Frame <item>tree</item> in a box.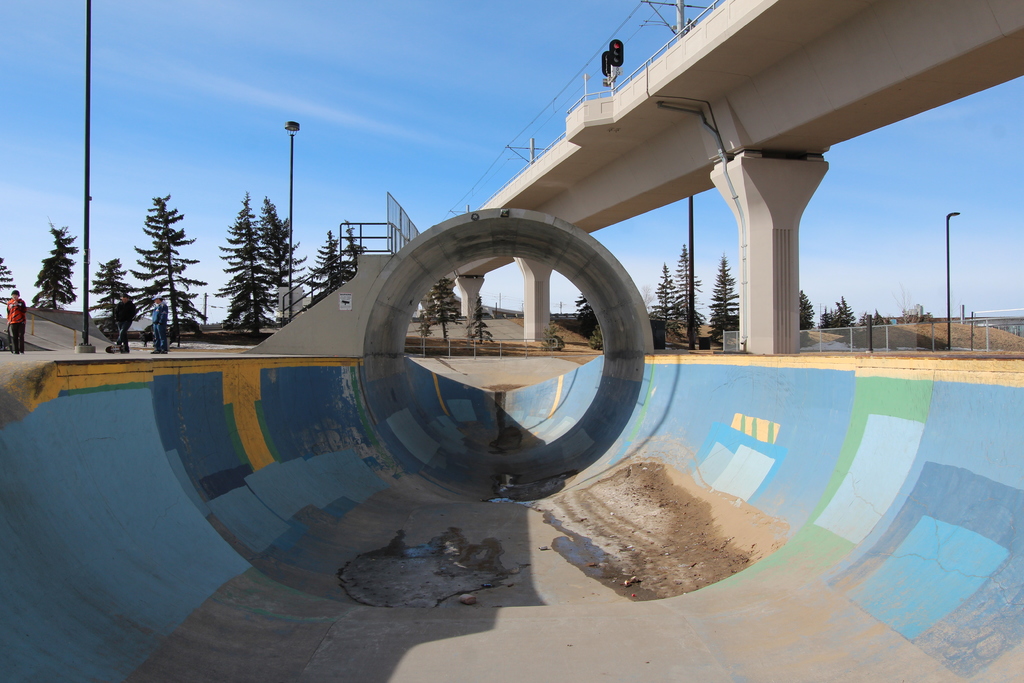
bbox=[332, 215, 370, 276].
